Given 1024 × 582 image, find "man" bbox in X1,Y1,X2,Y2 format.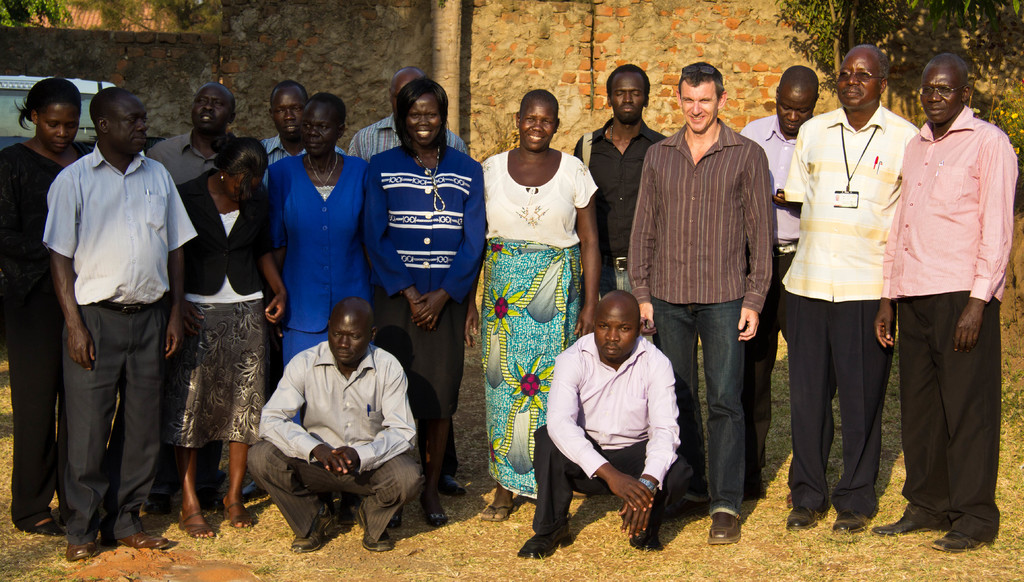
245,295,435,552.
